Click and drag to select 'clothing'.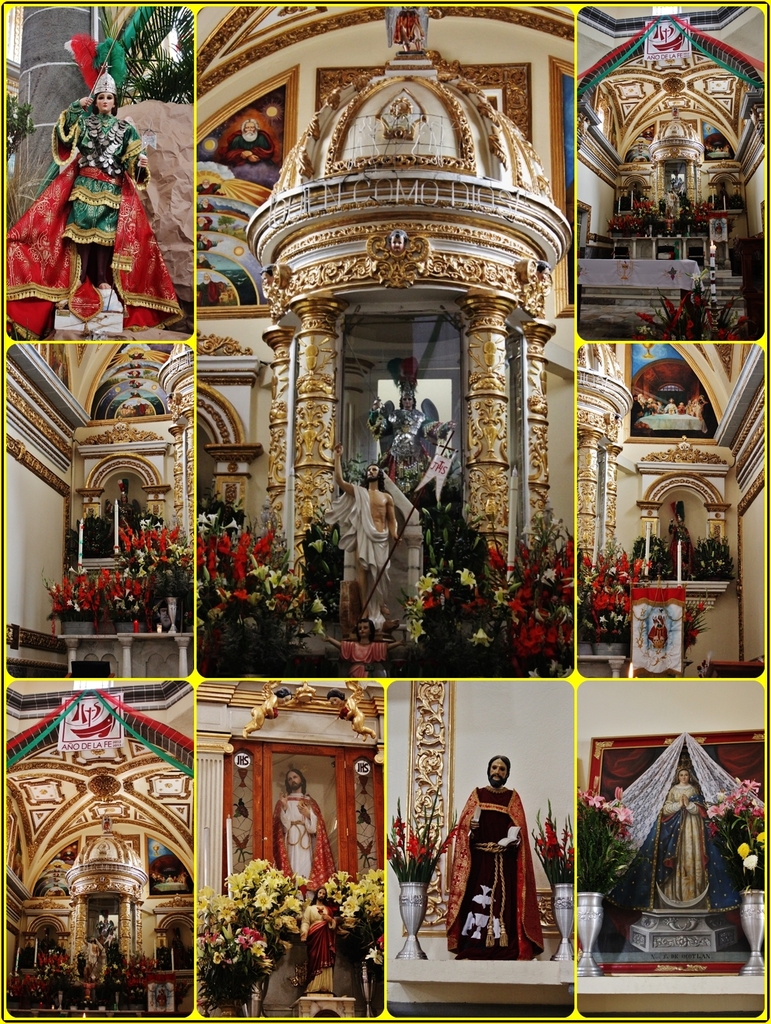
Selection: (x1=667, y1=524, x2=695, y2=575).
